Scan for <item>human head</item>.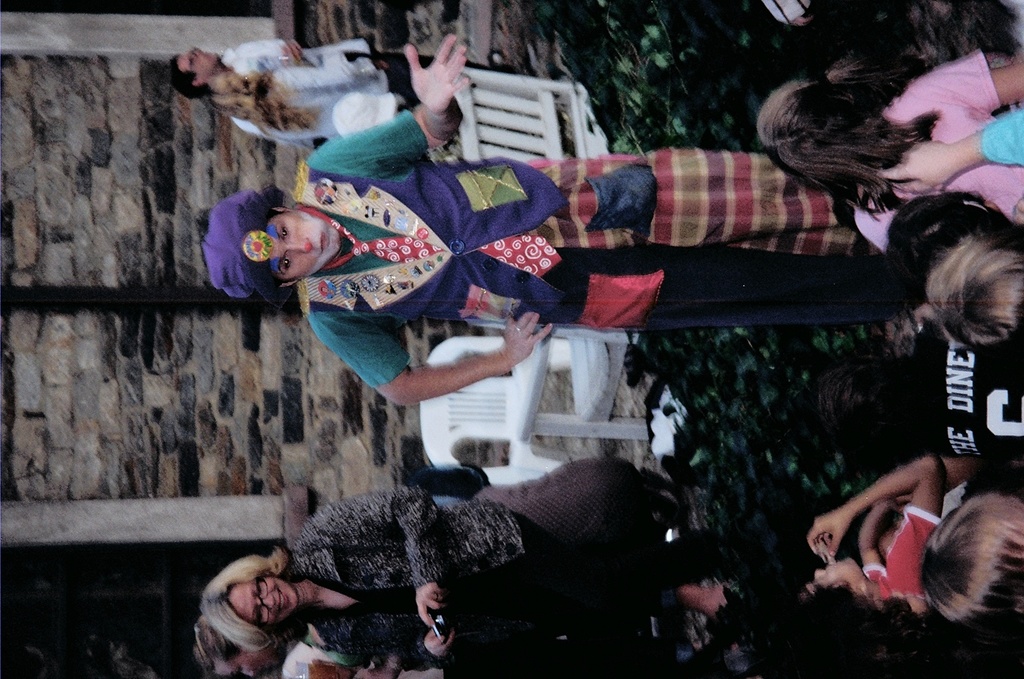
Scan result: 194, 636, 287, 678.
